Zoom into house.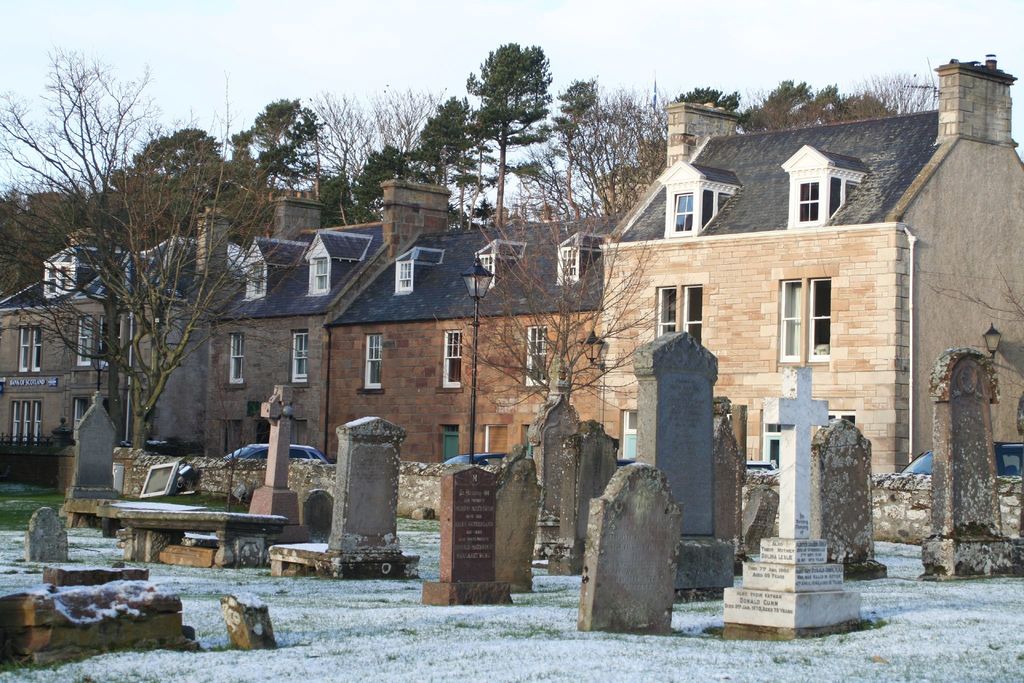
Zoom target: 327,209,630,460.
